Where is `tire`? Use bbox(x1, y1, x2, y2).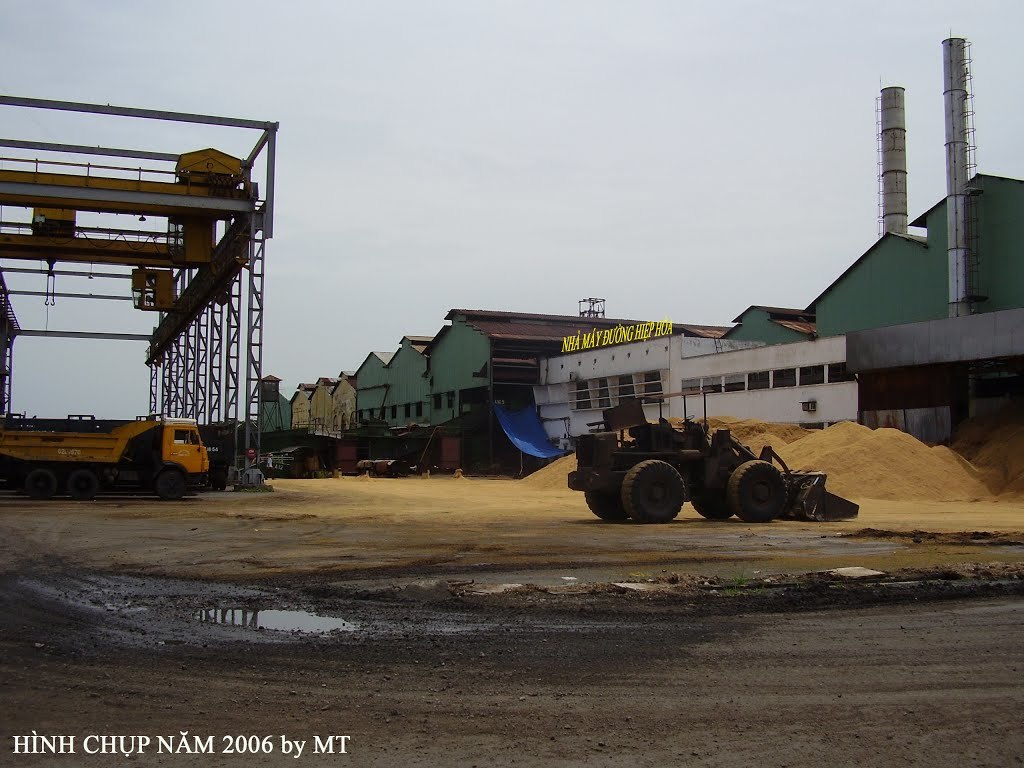
bbox(156, 473, 188, 502).
